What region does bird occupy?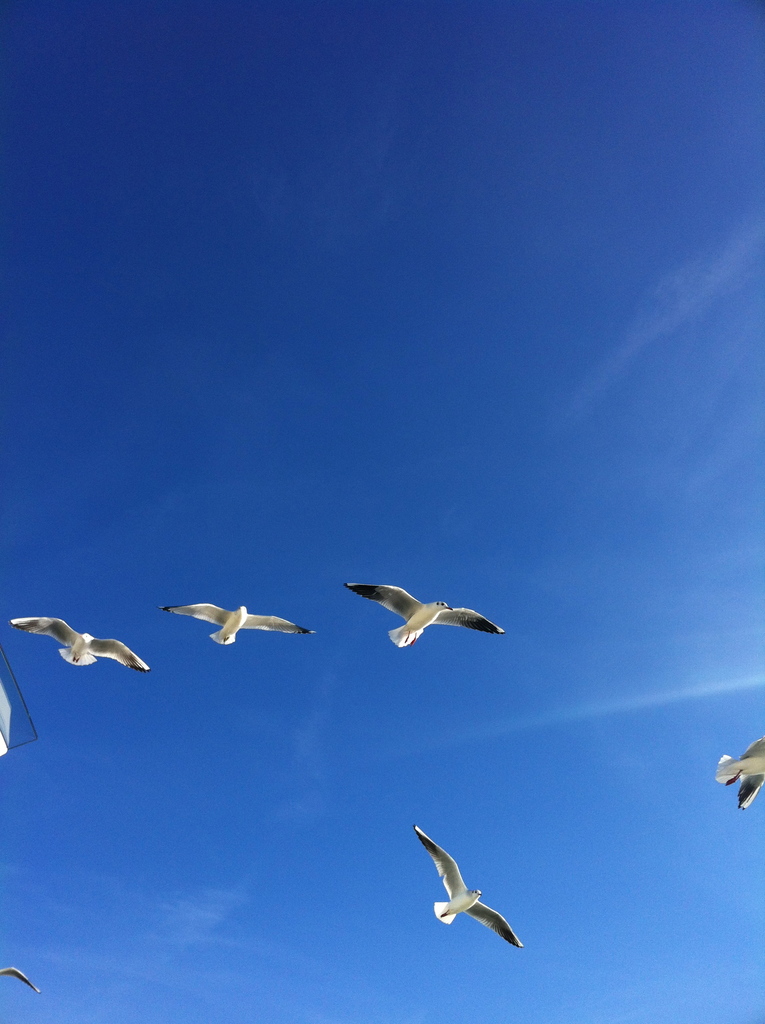
region(9, 614, 156, 680).
